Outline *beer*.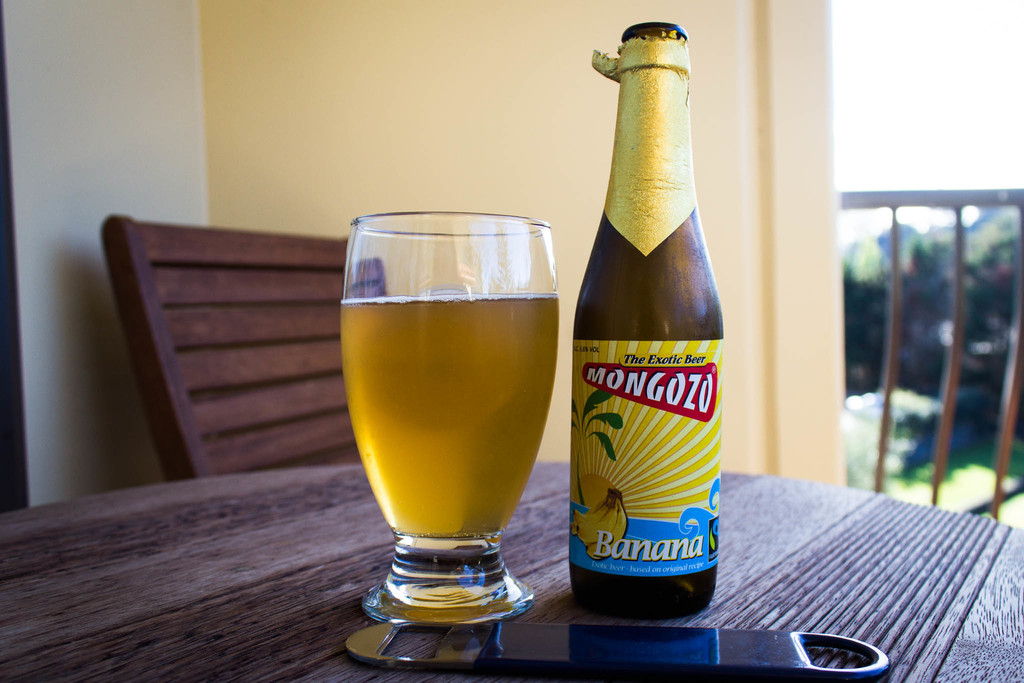
Outline: {"x1": 342, "y1": 293, "x2": 560, "y2": 549}.
